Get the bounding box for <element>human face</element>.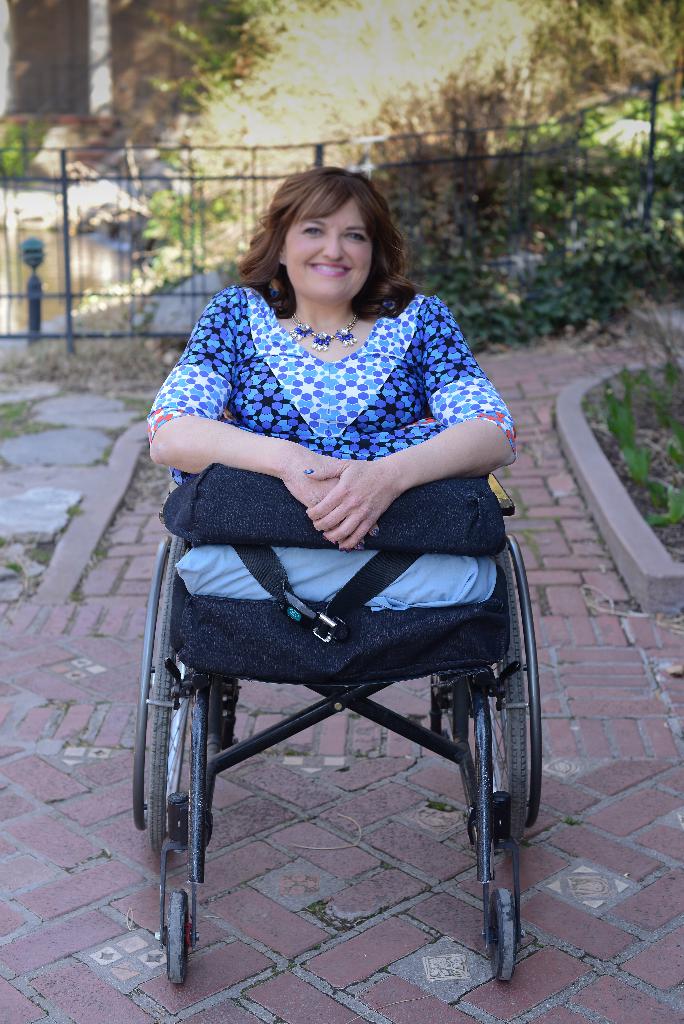
{"x1": 282, "y1": 196, "x2": 380, "y2": 300}.
